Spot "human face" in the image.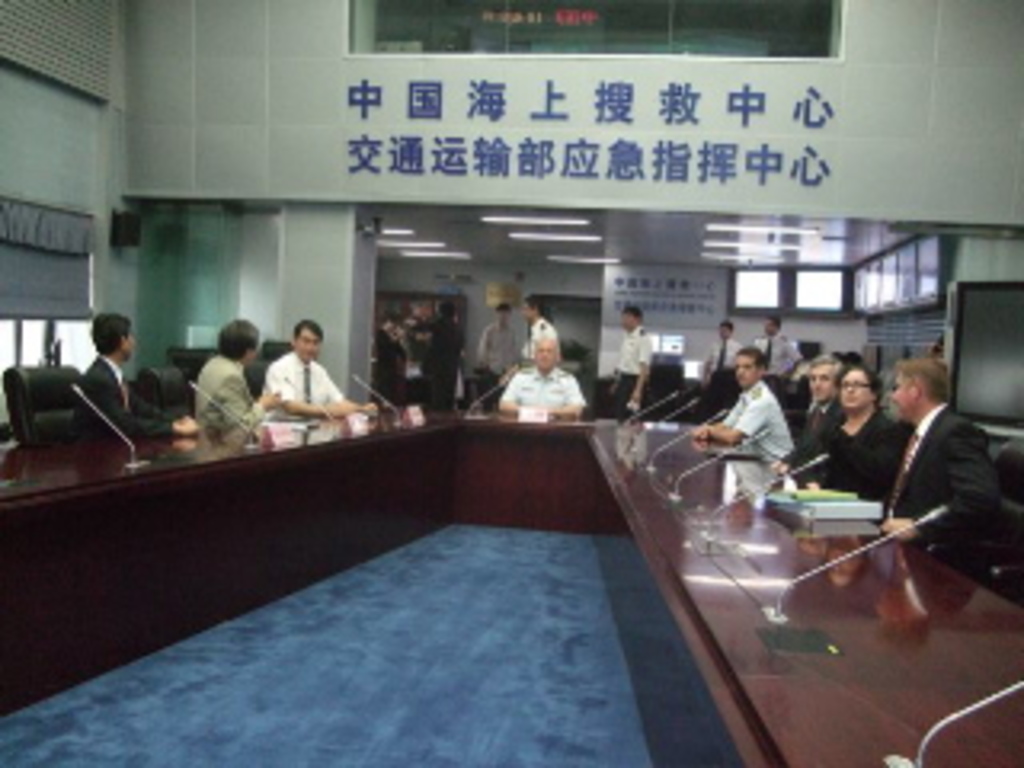
"human face" found at {"left": 528, "top": 342, "right": 554, "bottom": 368}.
